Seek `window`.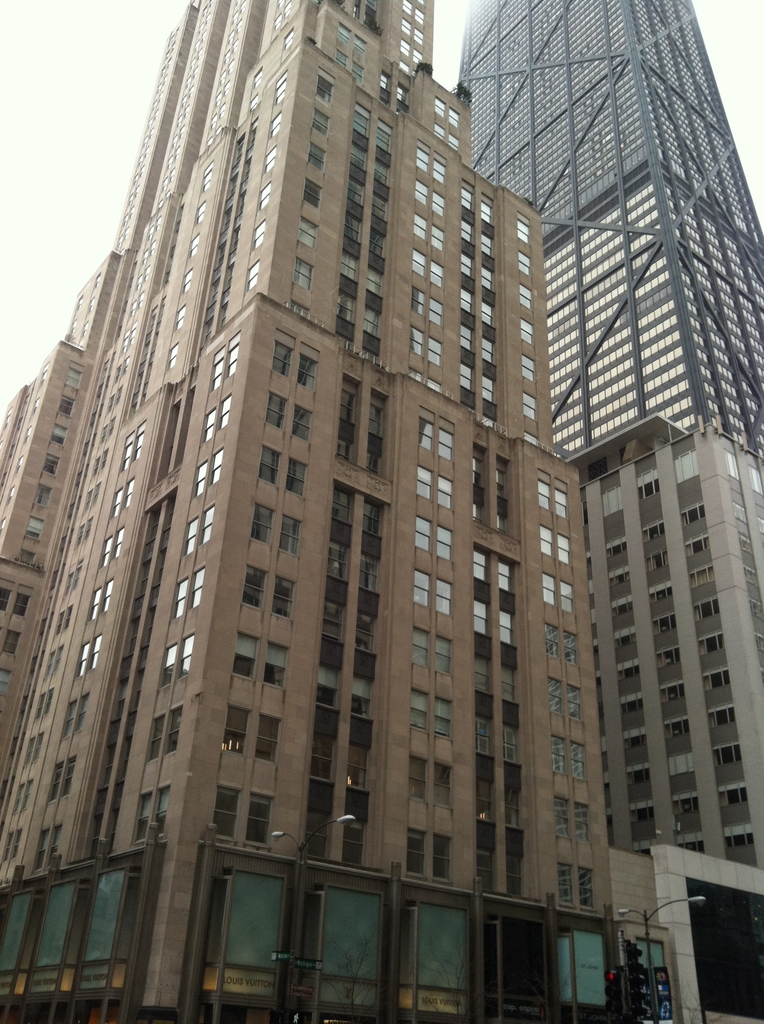
[259,447,278,483].
